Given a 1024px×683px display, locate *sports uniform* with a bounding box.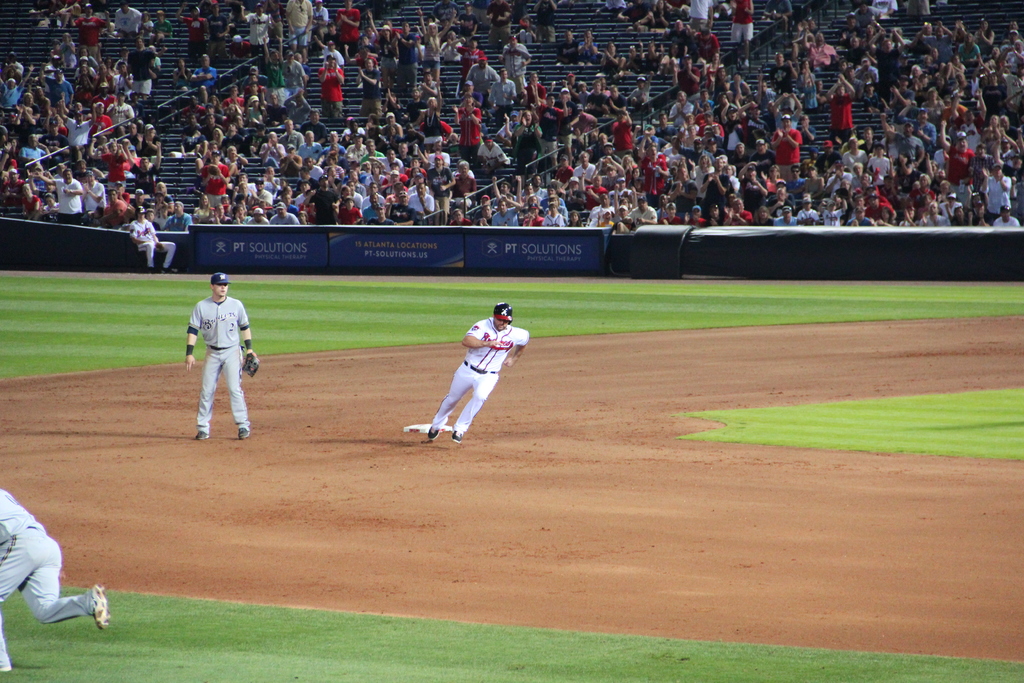
Located: Rect(492, 0, 515, 29).
